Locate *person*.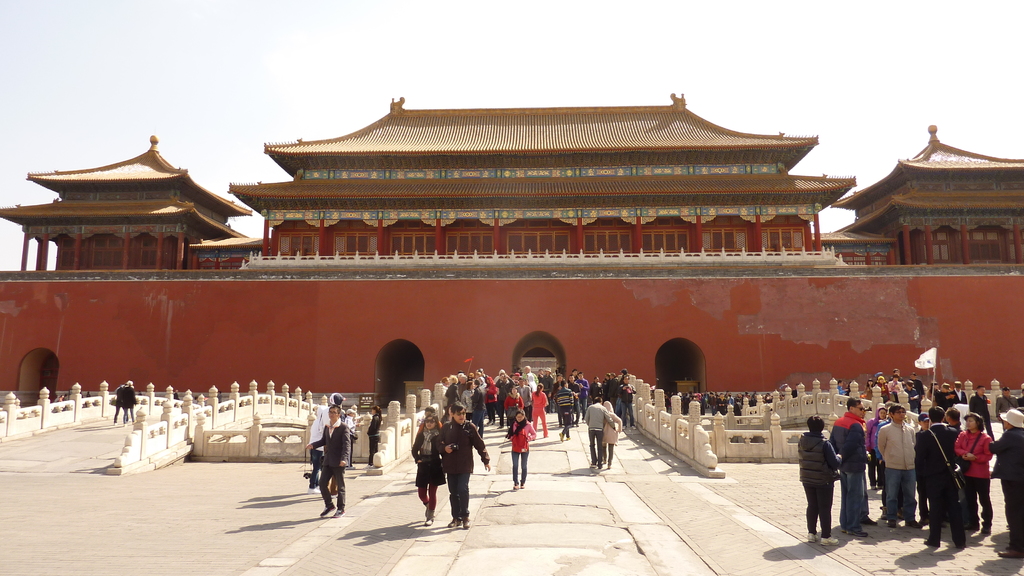
Bounding box: bbox(911, 400, 964, 551).
